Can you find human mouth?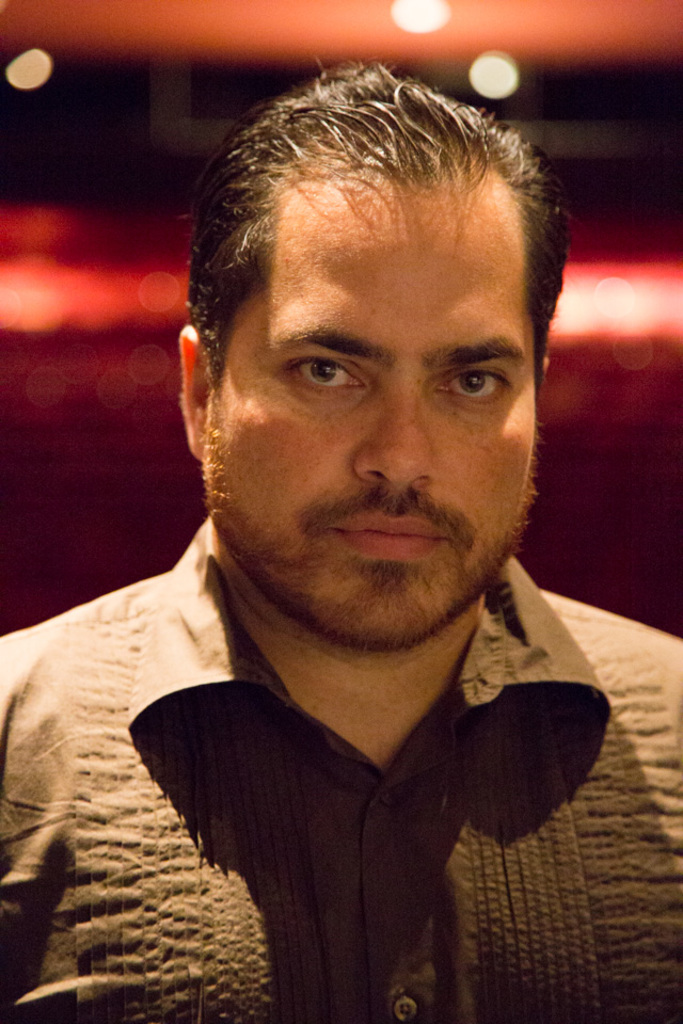
Yes, bounding box: bbox=[330, 511, 451, 556].
